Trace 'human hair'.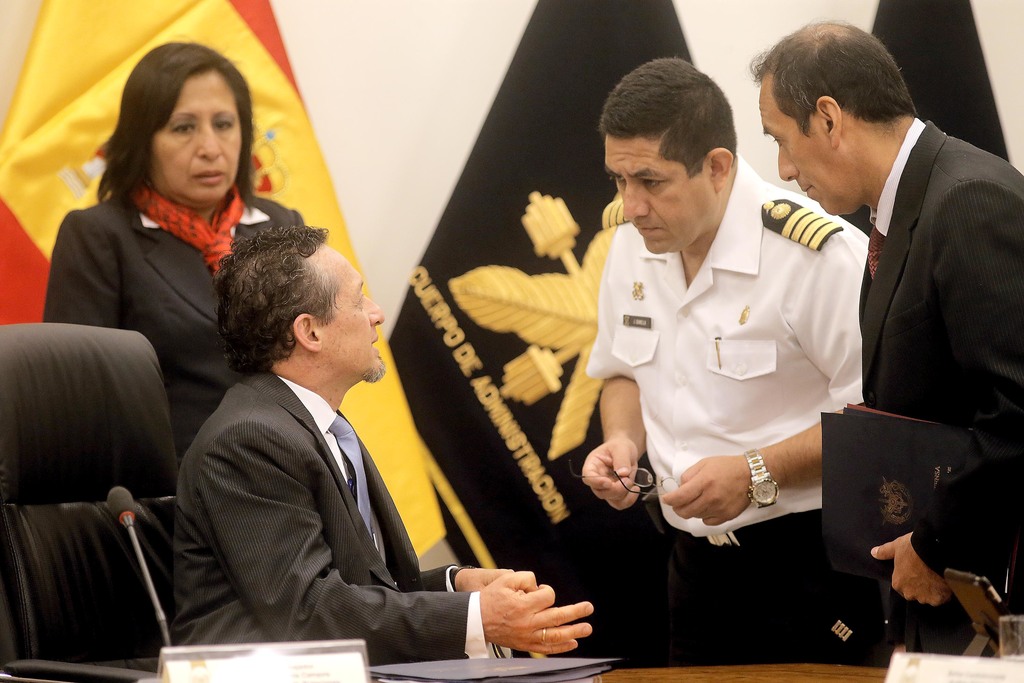
Traced to locate(214, 225, 344, 374).
